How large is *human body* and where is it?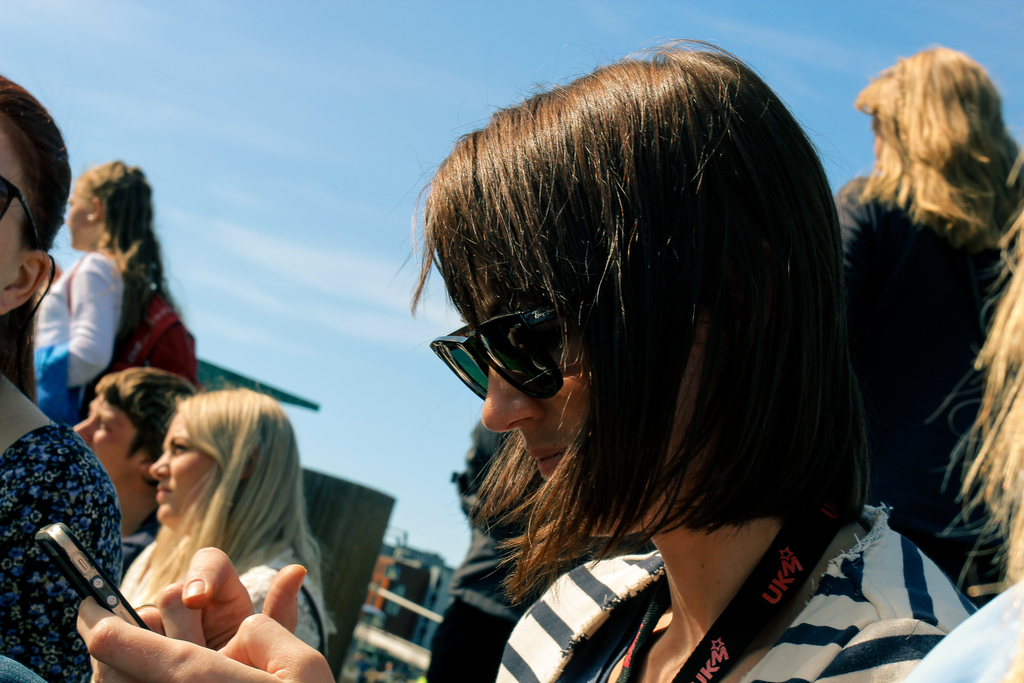
Bounding box: {"left": 76, "top": 28, "right": 975, "bottom": 682}.
